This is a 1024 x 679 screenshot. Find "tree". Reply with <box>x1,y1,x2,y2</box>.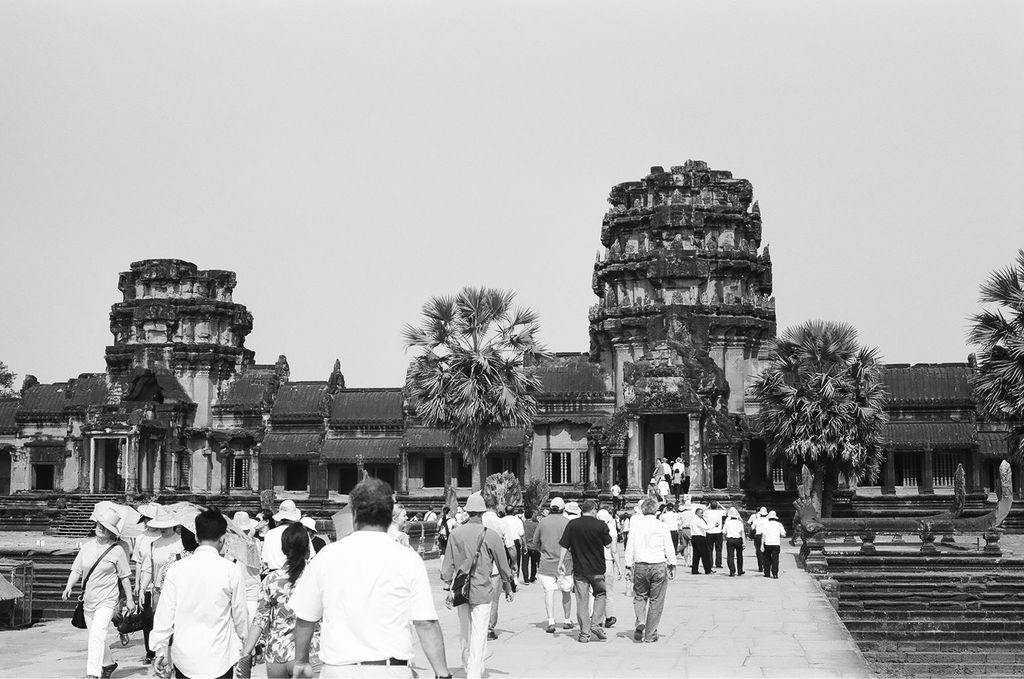
<box>0,359,20,396</box>.
